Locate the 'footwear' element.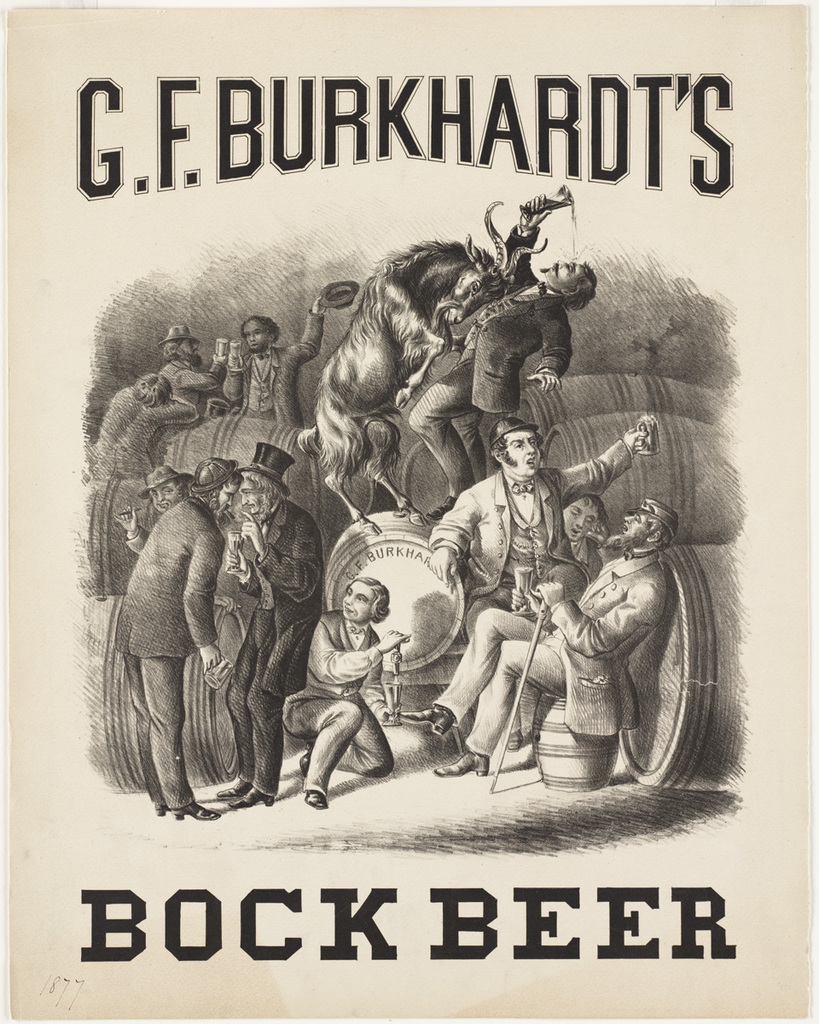
Element bbox: 154,800,166,817.
